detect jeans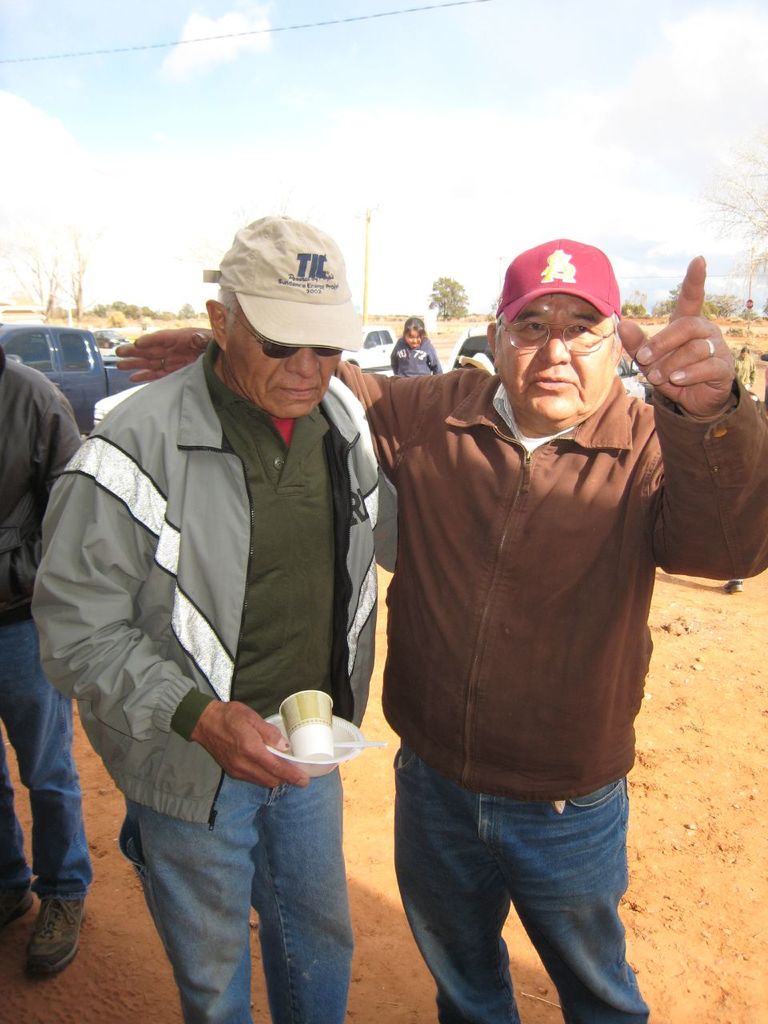
Rect(0, 615, 90, 891)
